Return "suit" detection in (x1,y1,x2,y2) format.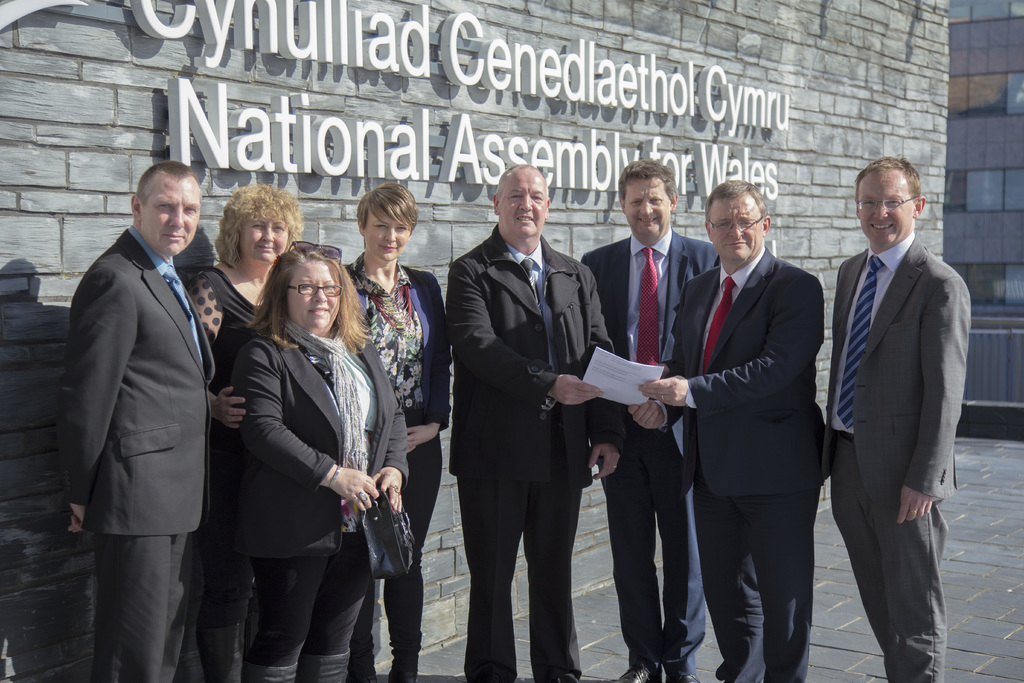
(655,242,824,682).
